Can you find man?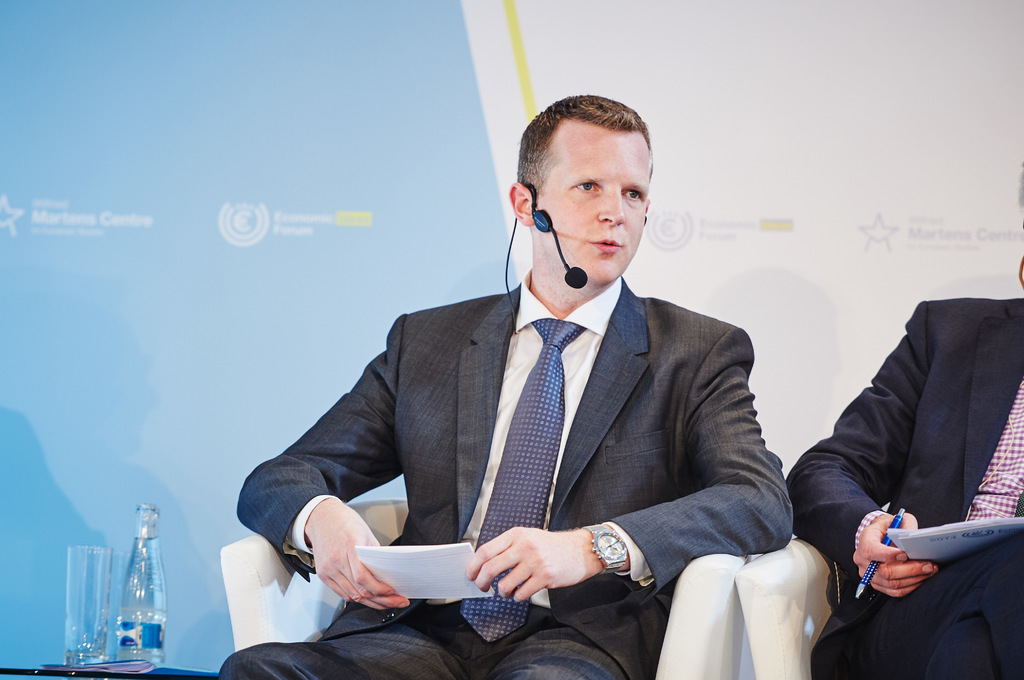
Yes, bounding box: (x1=785, y1=214, x2=1012, y2=675).
